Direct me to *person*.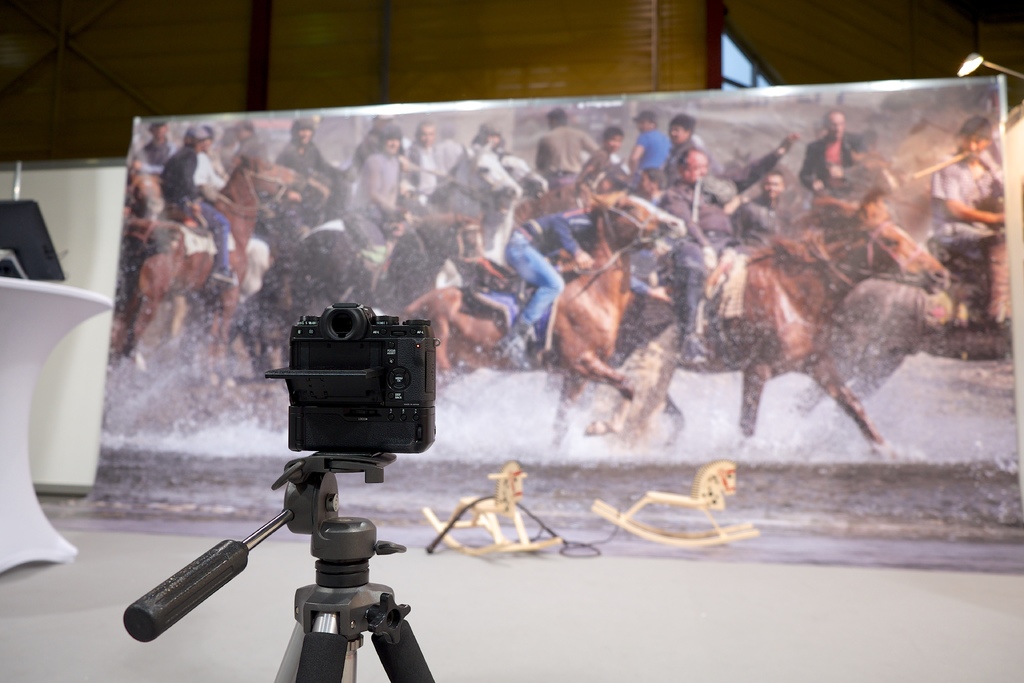
Direction: {"x1": 620, "y1": 109, "x2": 671, "y2": 172}.
